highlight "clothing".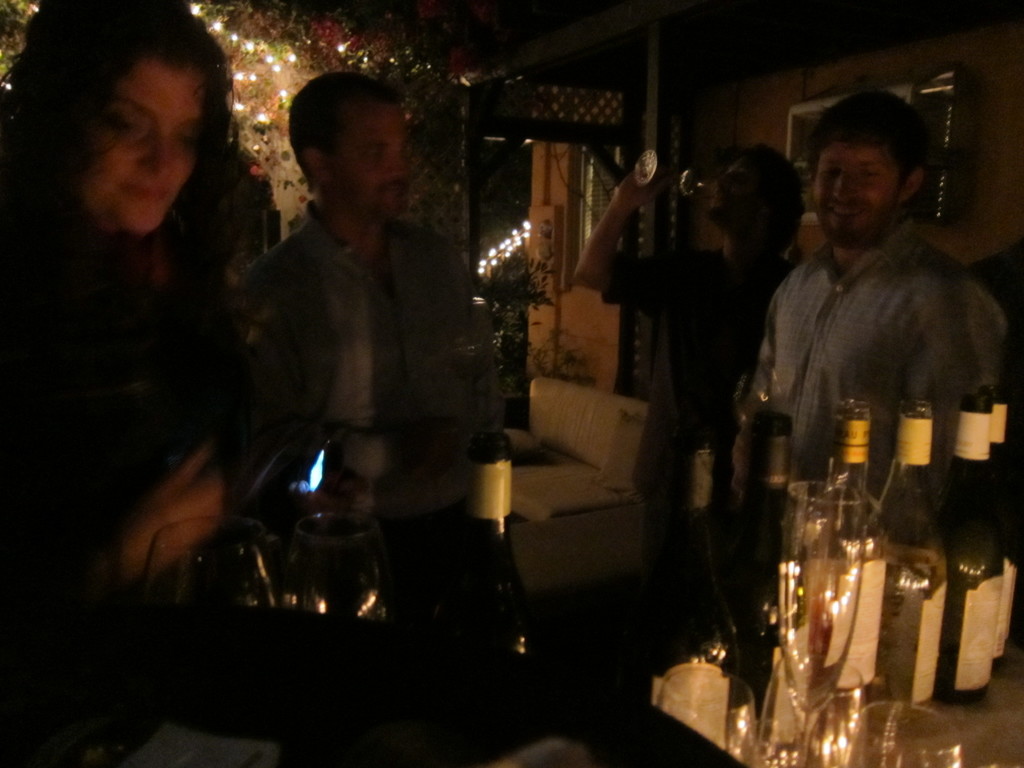
Highlighted region: [742, 143, 1007, 678].
